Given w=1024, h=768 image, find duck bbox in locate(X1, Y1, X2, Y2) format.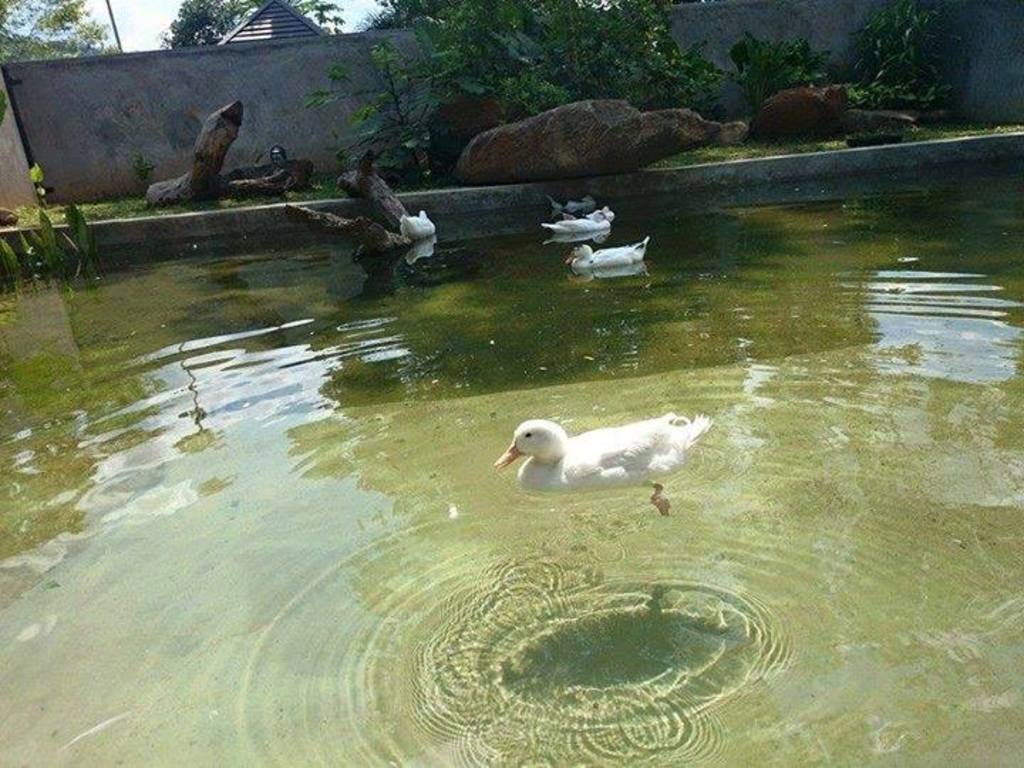
locate(250, 141, 300, 174).
